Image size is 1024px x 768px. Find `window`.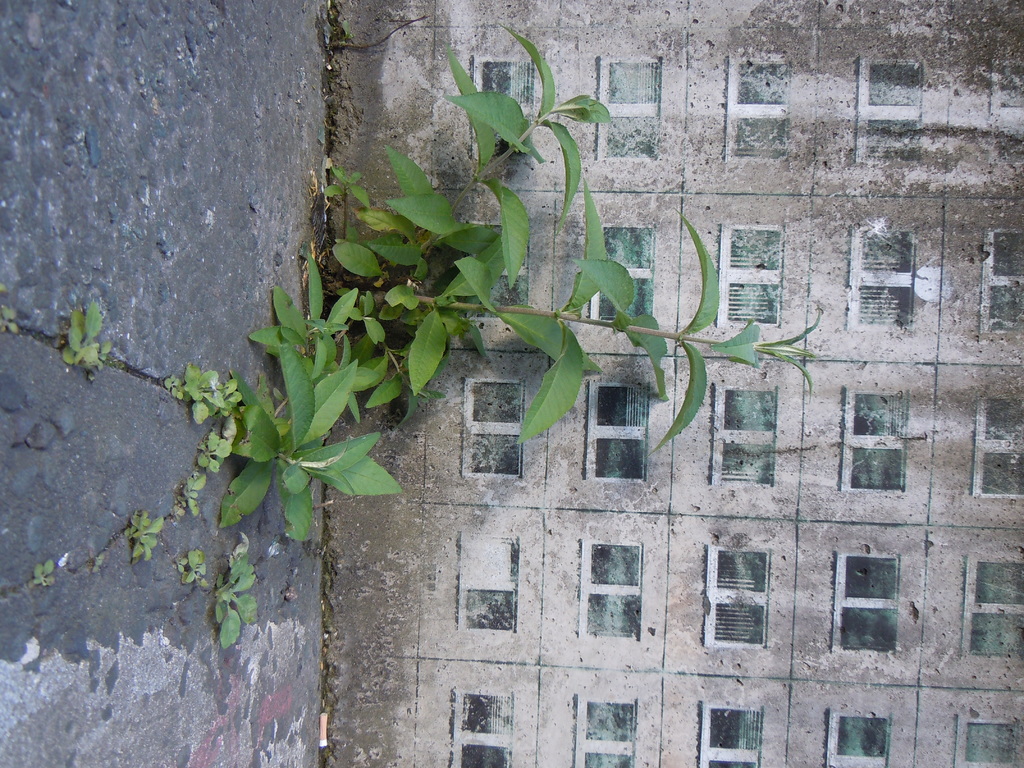
x1=452, y1=531, x2=518, y2=636.
